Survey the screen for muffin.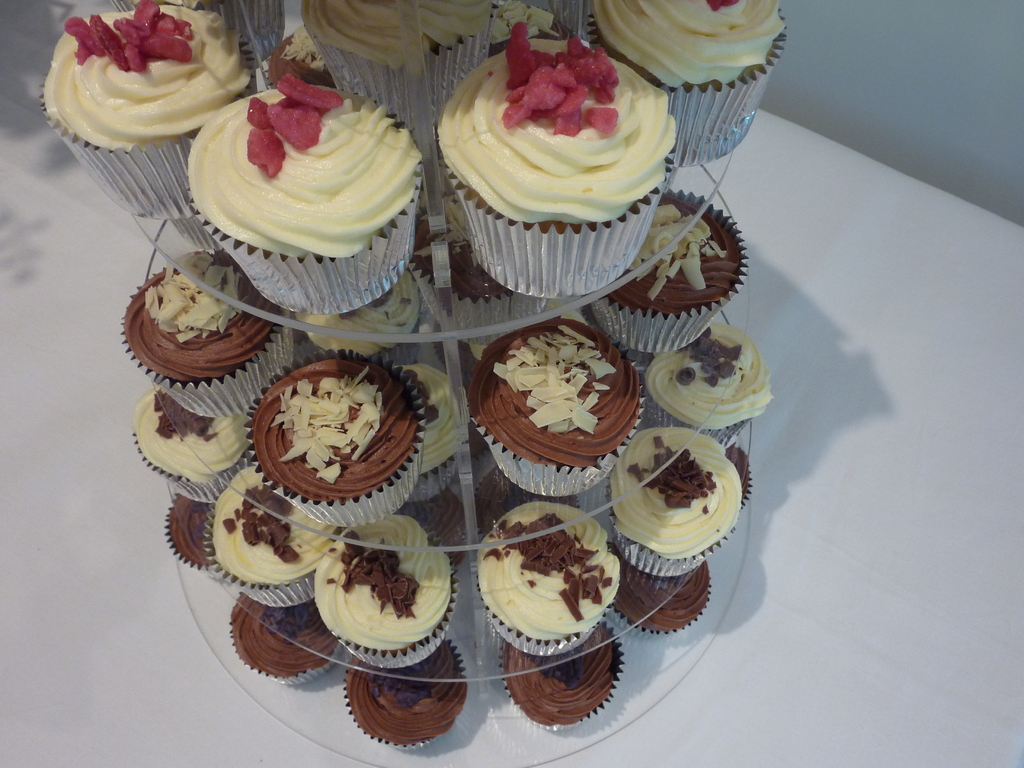
Survey found: [x1=120, y1=247, x2=297, y2=419].
